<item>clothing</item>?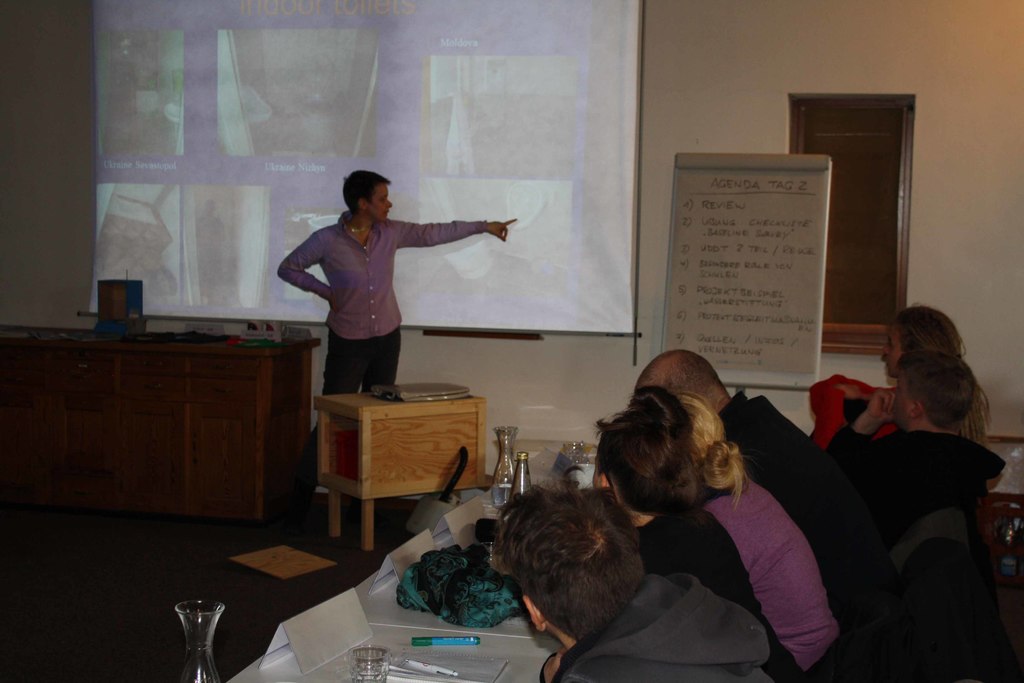
Rect(718, 393, 868, 625)
